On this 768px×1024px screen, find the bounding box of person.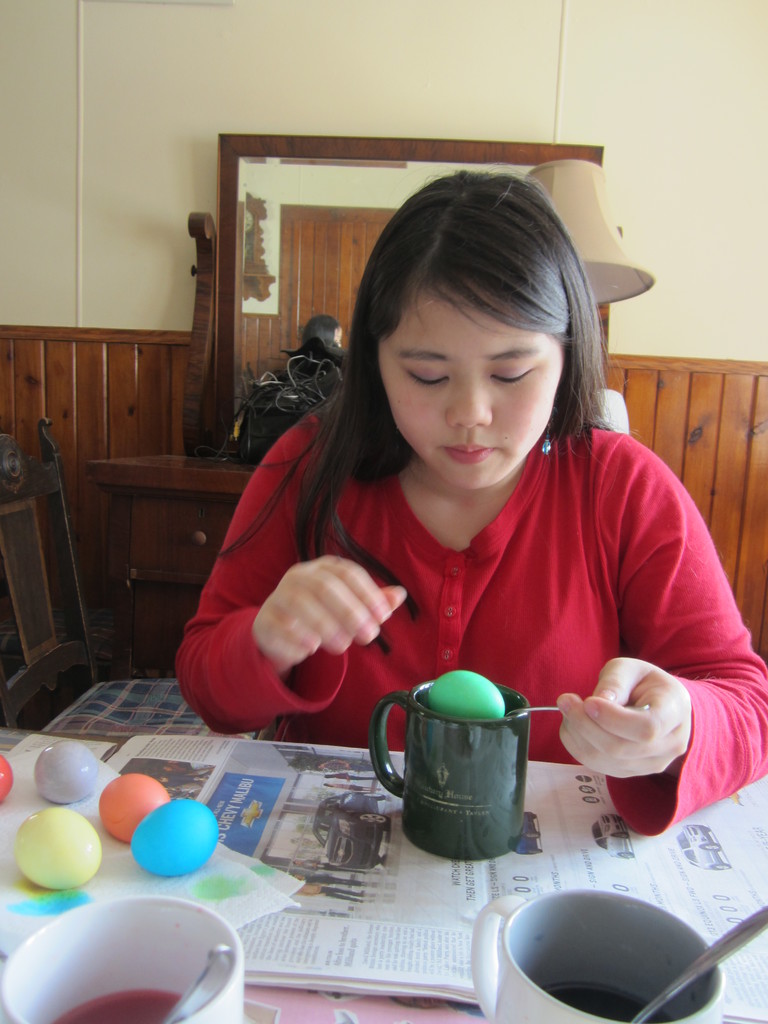
Bounding box: region(202, 147, 712, 870).
